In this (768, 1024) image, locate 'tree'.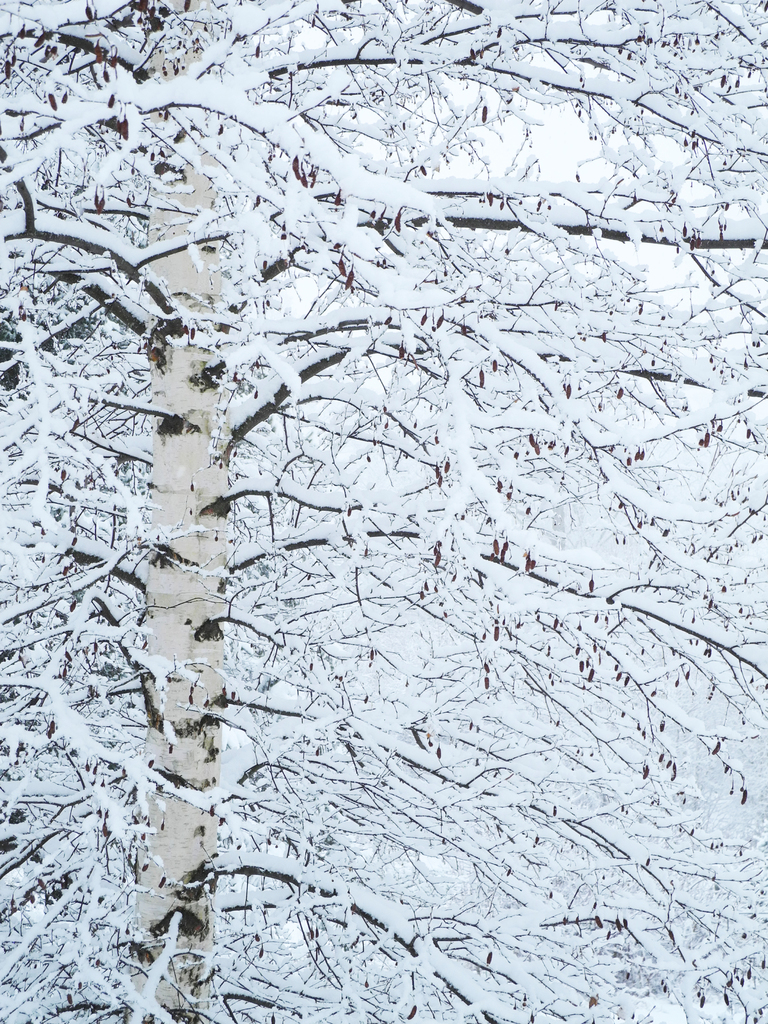
Bounding box: <box>0,0,767,1020</box>.
